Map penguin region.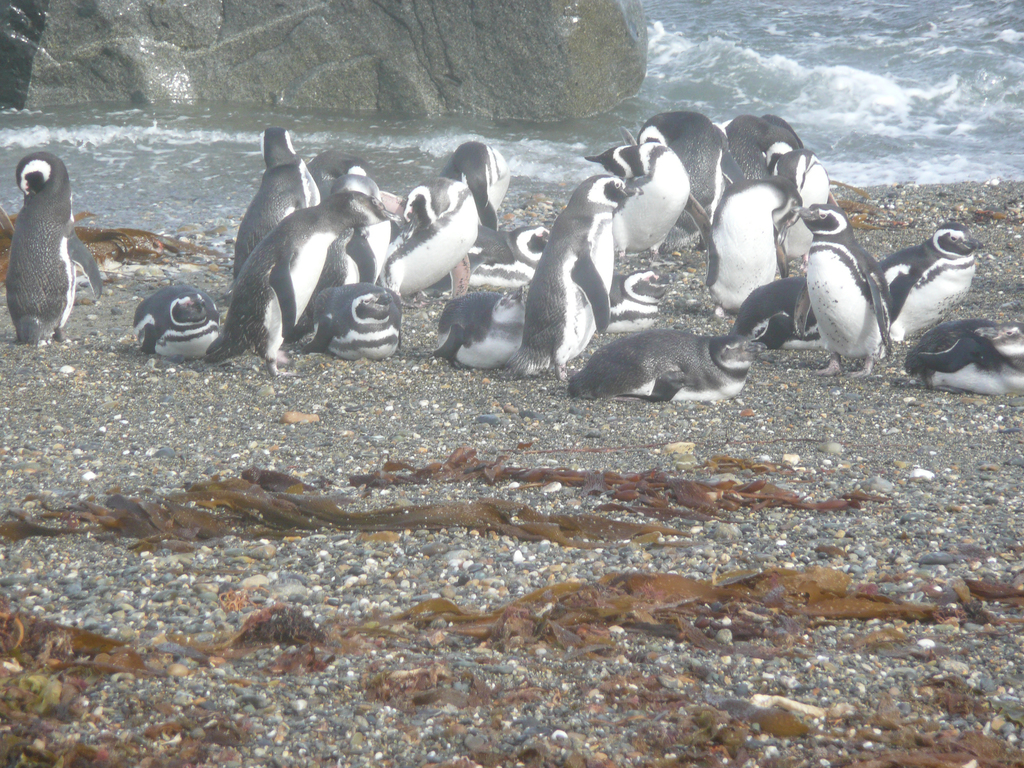
Mapped to <region>639, 111, 733, 240</region>.
